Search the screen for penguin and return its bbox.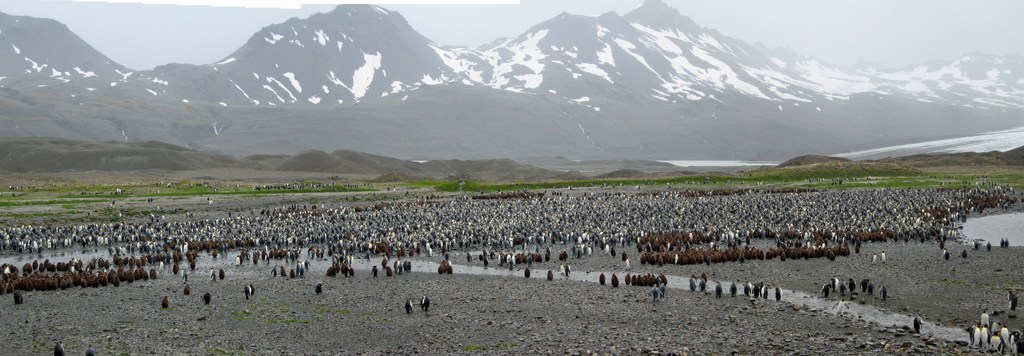
Found: pyautogui.locateOnScreen(85, 346, 92, 354).
